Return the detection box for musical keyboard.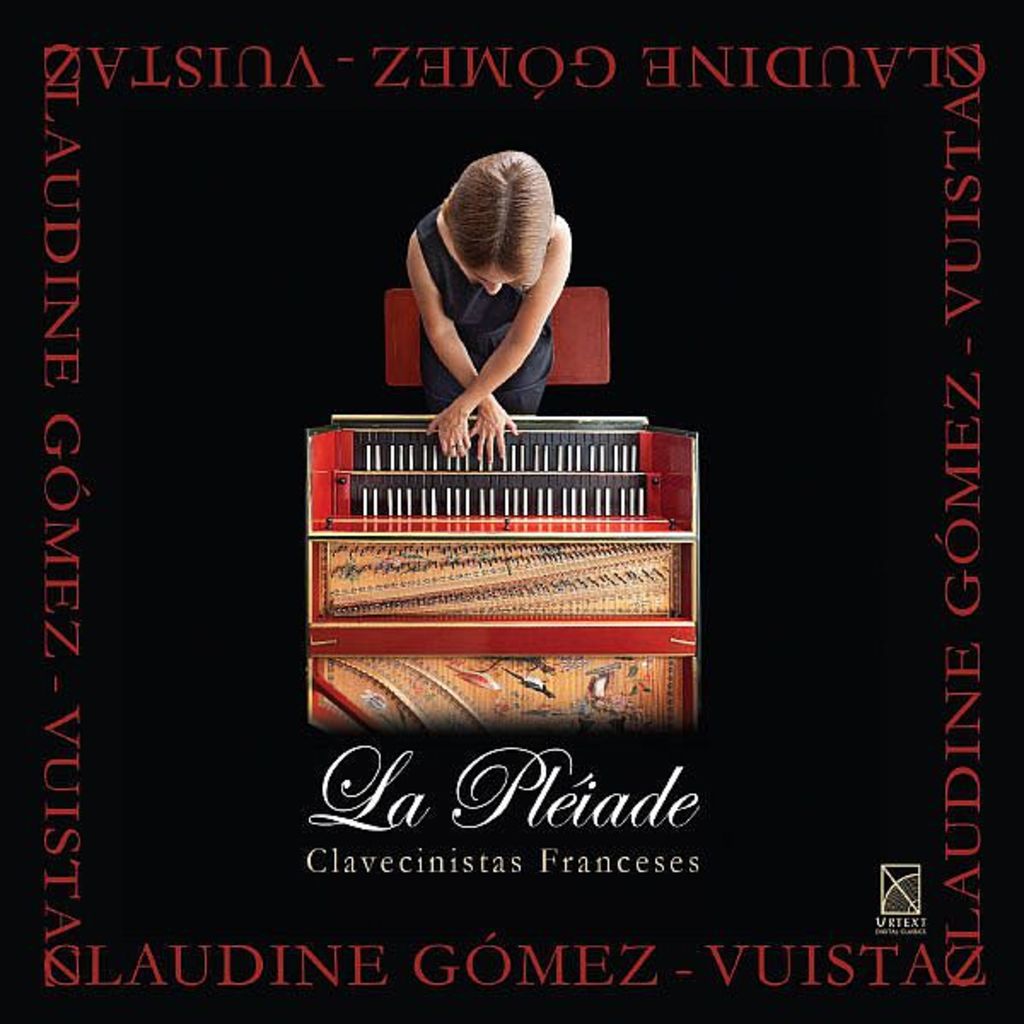
left=300, top=420, right=705, bottom=538.
